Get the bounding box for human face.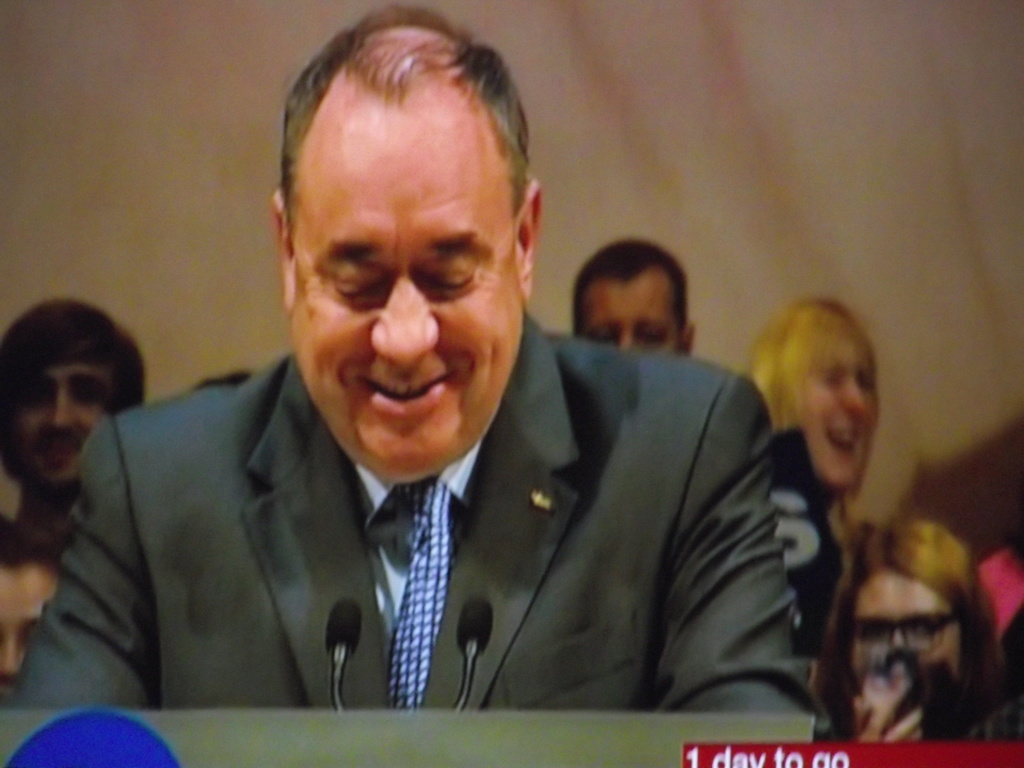
locate(582, 266, 682, 355).
